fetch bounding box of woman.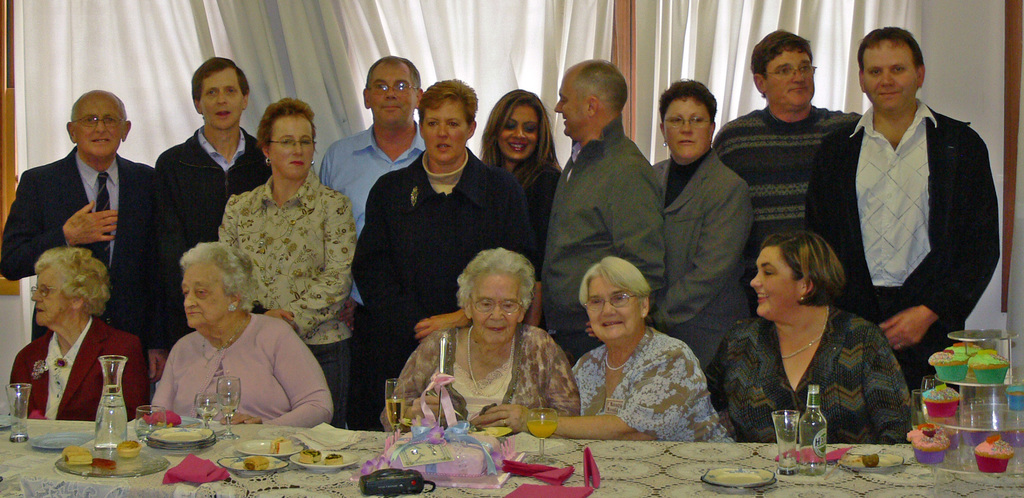
Bbox: l=473, t=254, r=735, b=444.
